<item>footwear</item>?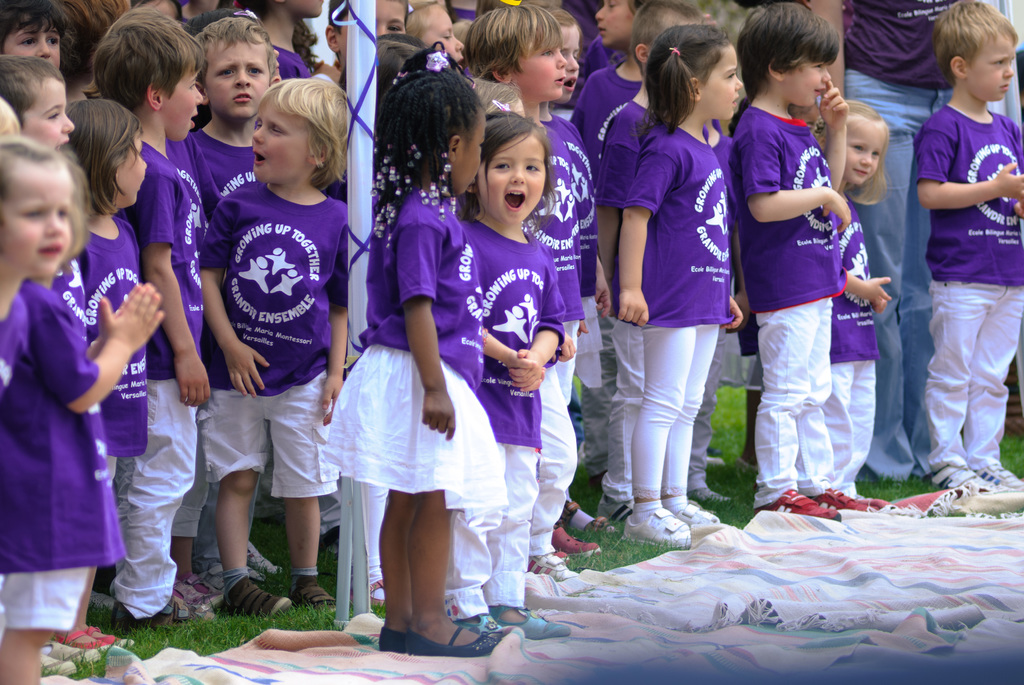
detection(429, 611, 497, 635)
